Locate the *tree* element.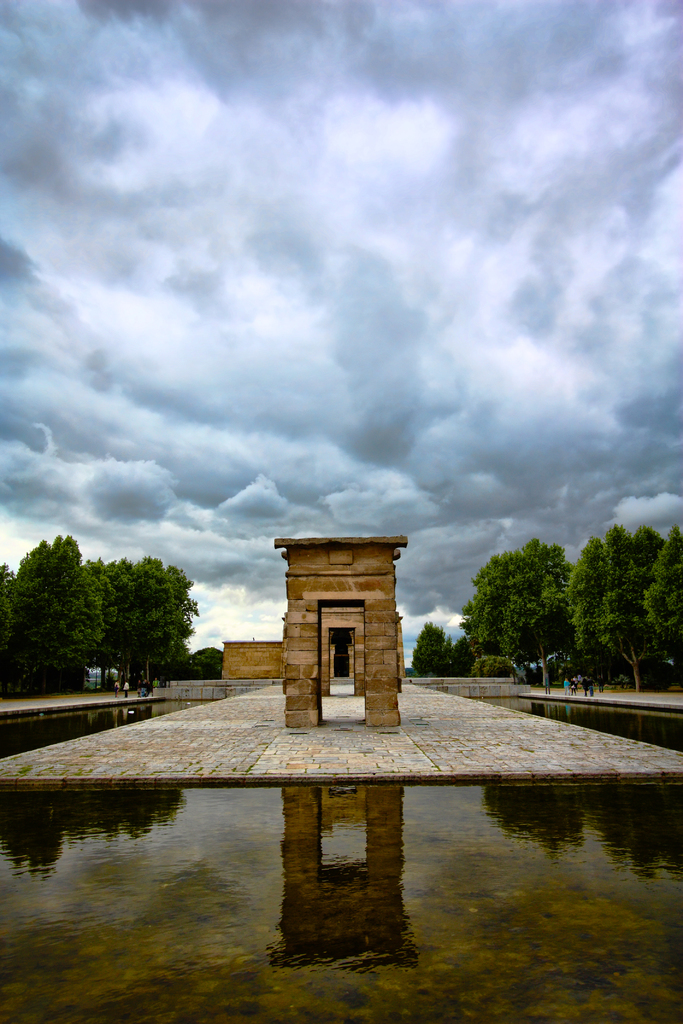
Element bbox: (x1=0, y1=534, x2=192, y2=702).
